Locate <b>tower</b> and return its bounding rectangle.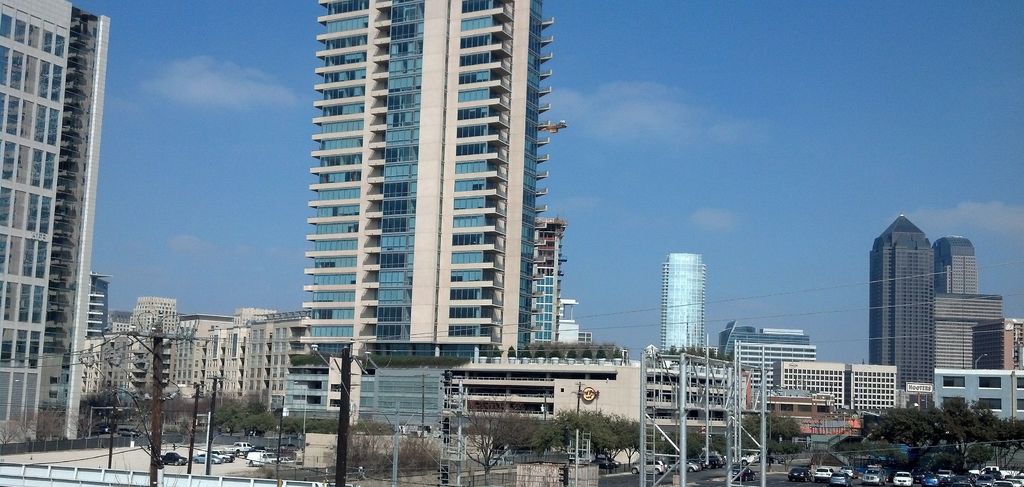
rect(660, 251, 710, 355).
